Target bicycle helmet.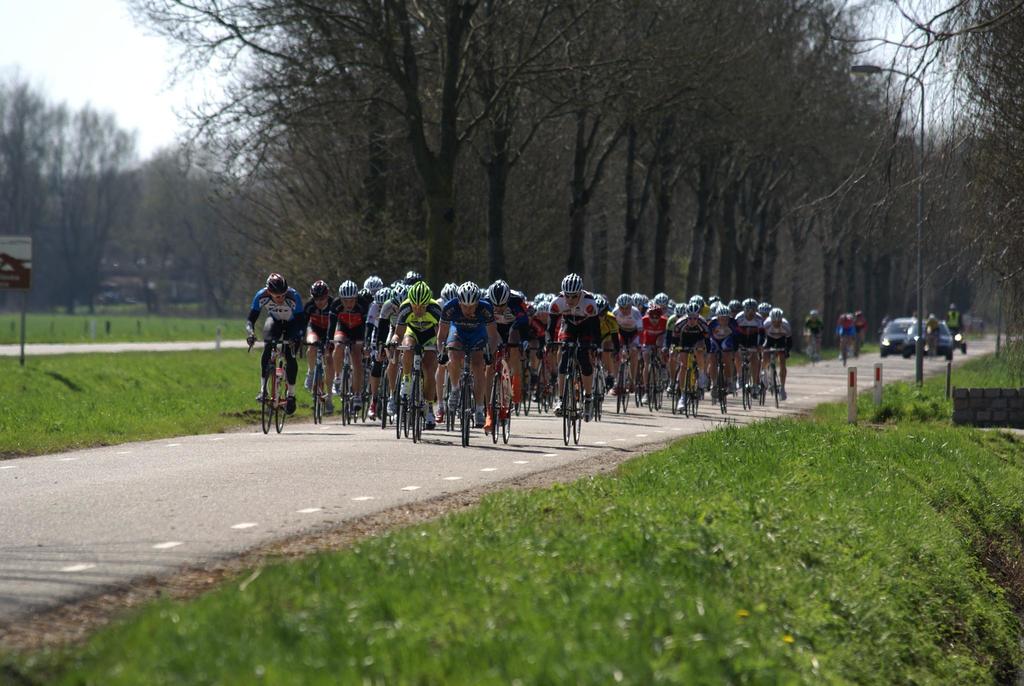
Target region: 558/272/584/309.
